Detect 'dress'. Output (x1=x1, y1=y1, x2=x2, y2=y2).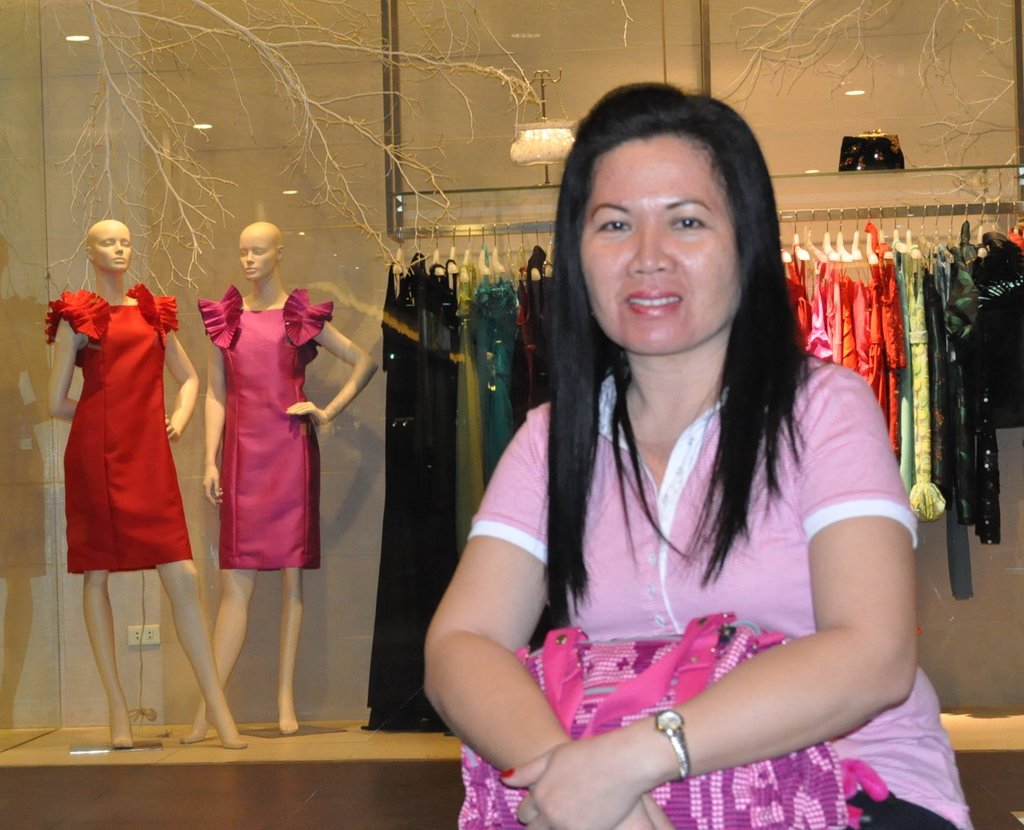
(x1=44, y1=281, x2=198, y2=576).
